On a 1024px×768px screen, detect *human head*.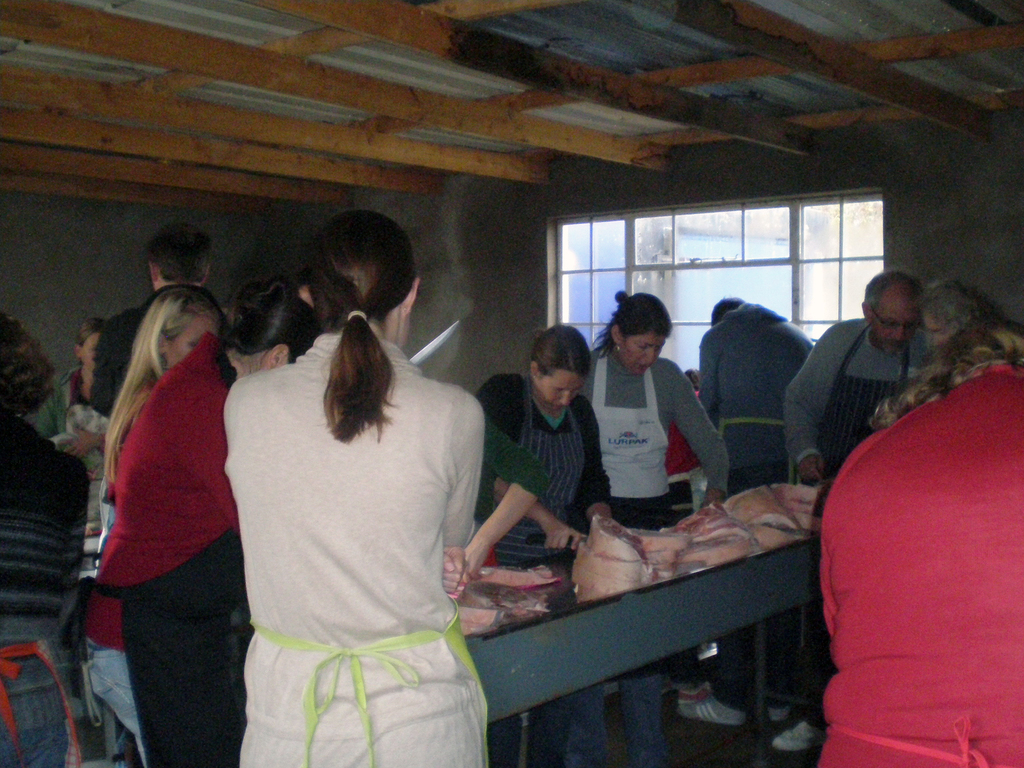
BBox(0, 312, 45, 417).
